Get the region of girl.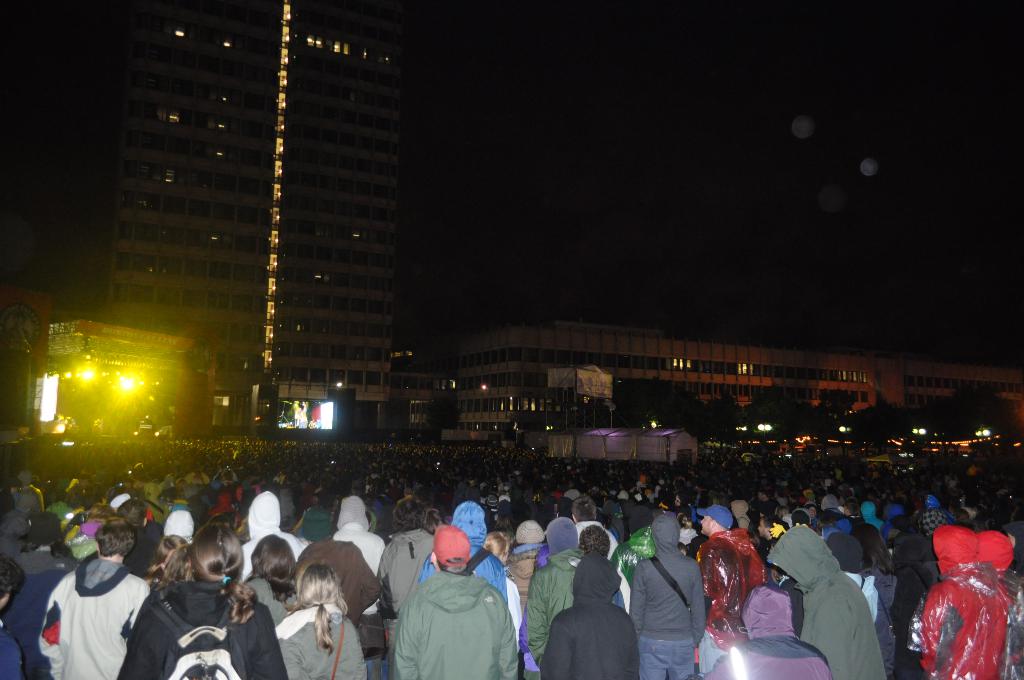
<box>115,521,314,679</box>.
